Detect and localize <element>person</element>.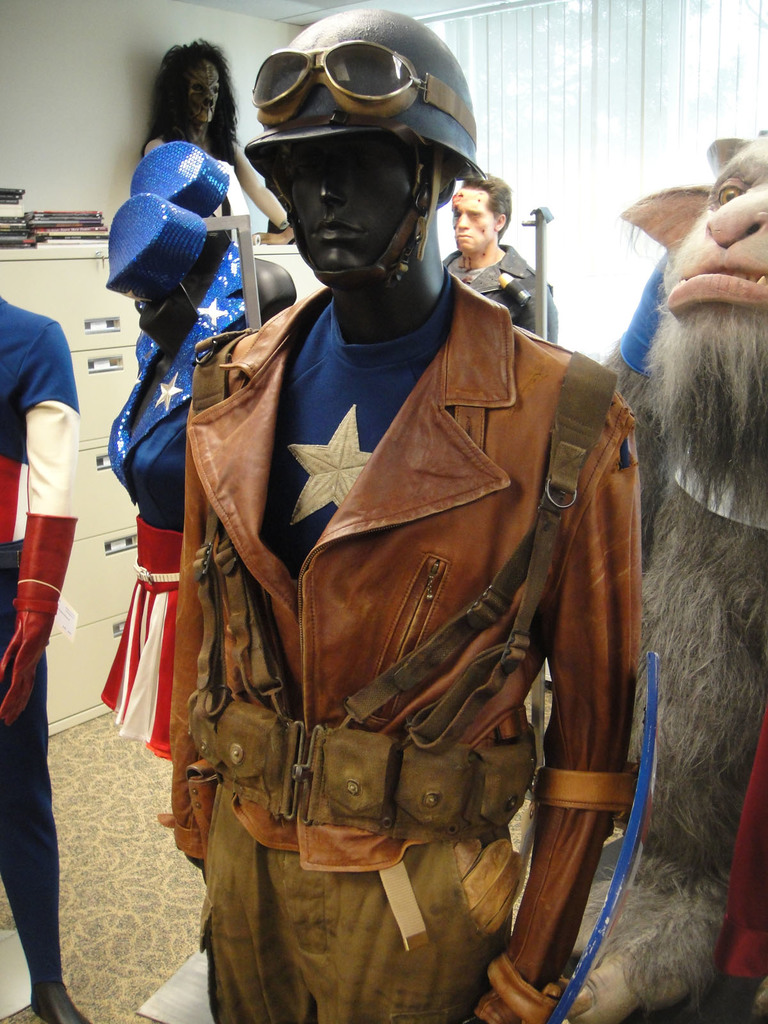
Localized at rect(435, 156, 566, 364).
